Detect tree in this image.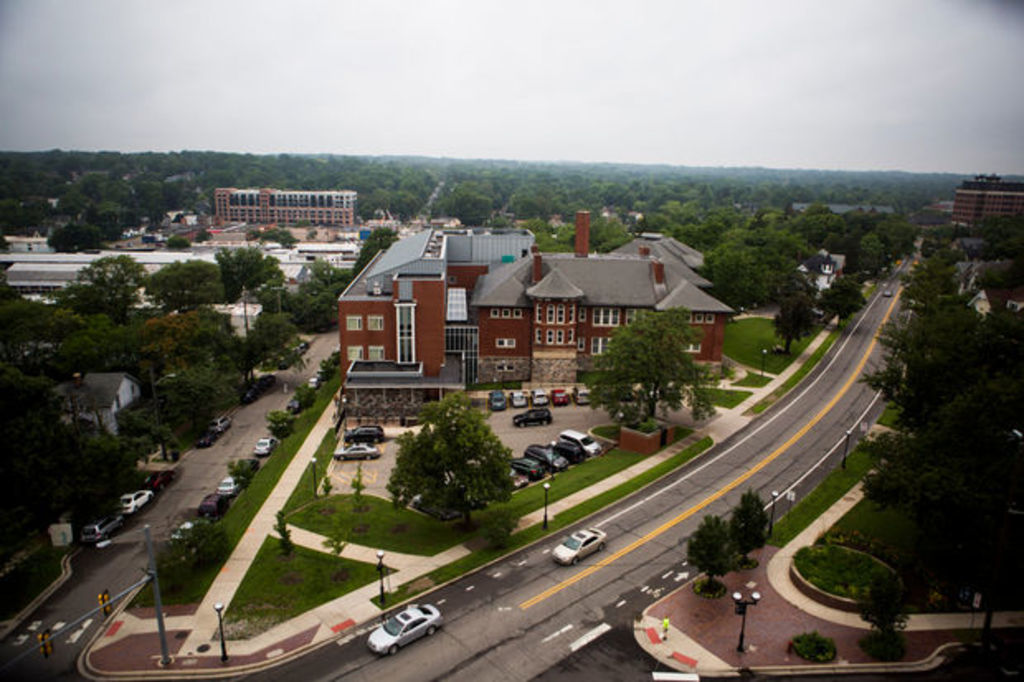
Detection: detection(699, 233, 775, 310).
